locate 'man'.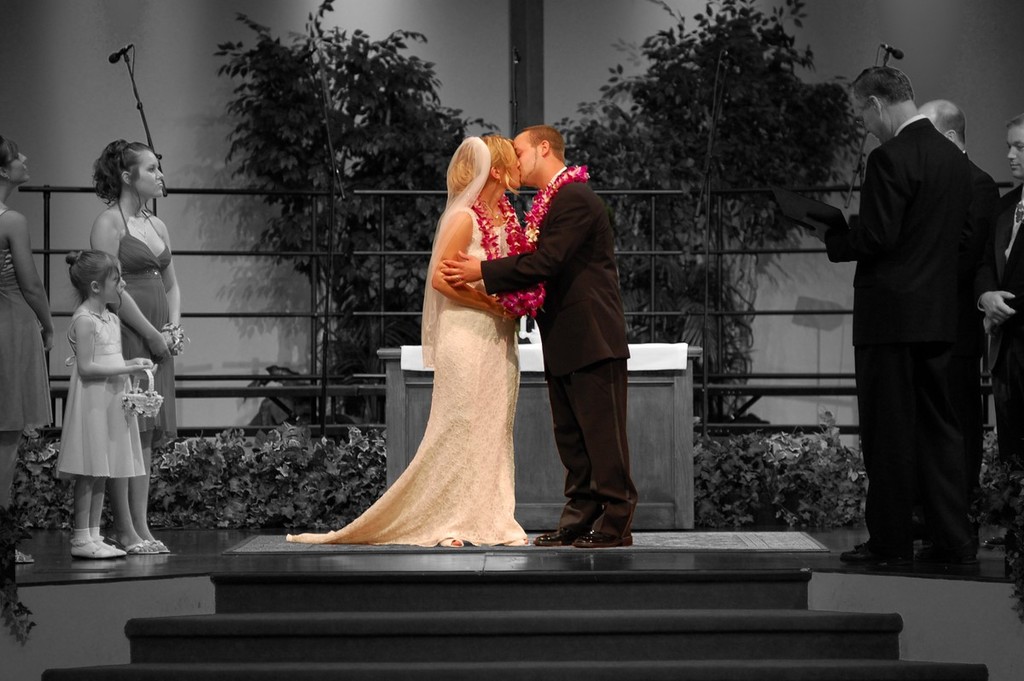
Bounding box: {"x1": 806, "y1": 53, "x2": 1006, "y2": 581}.
